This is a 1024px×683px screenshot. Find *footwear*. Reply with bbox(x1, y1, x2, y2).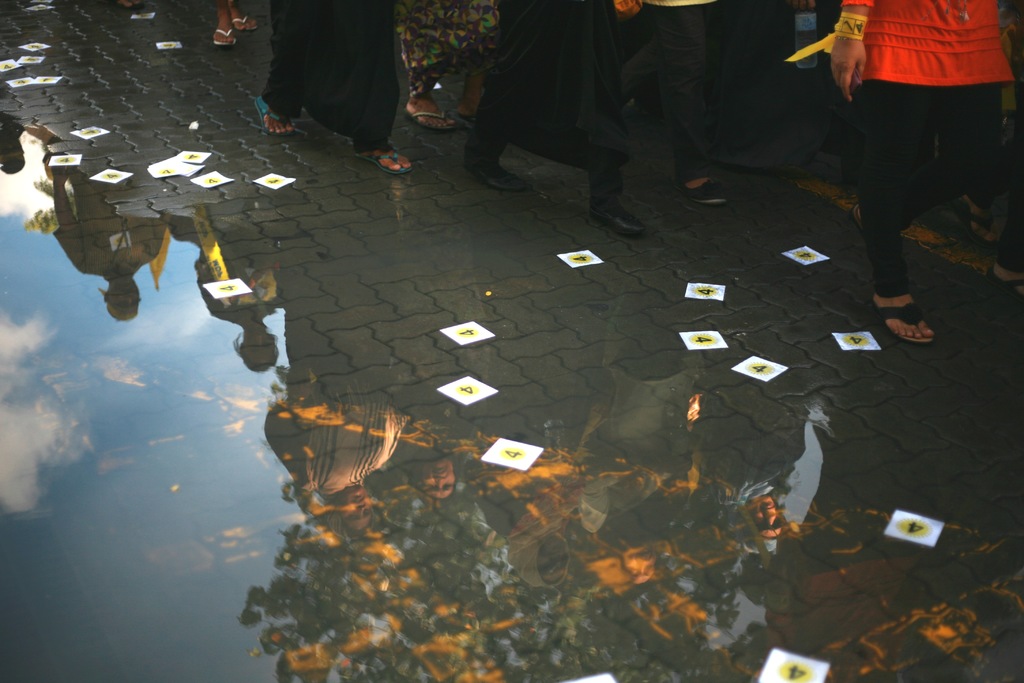
bbox(234, 11, 256, 31).
